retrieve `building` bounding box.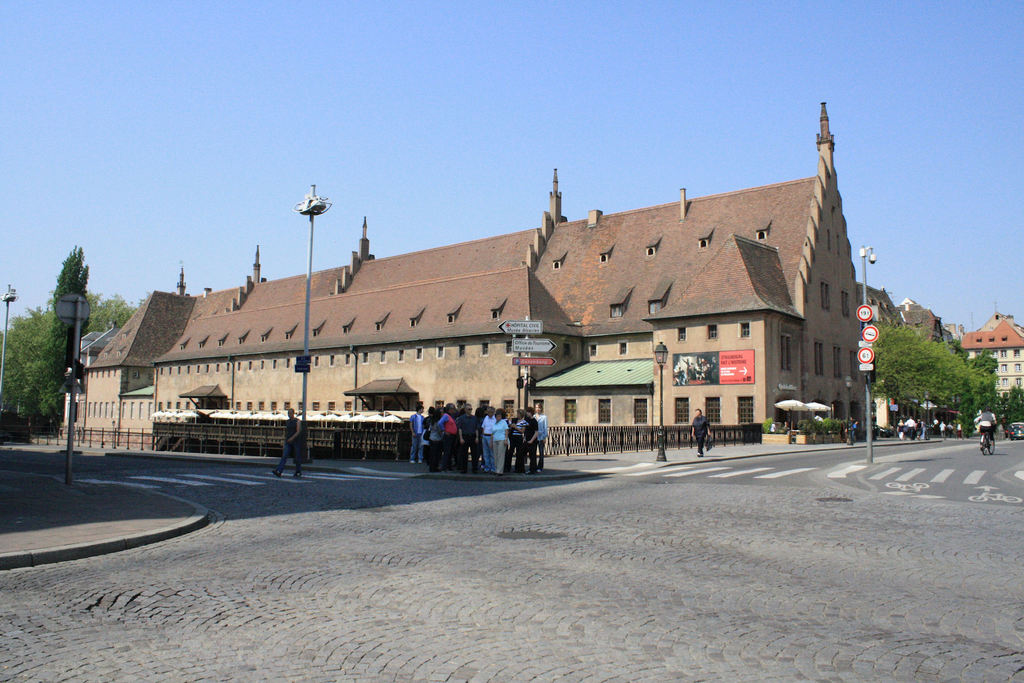
Bounding box: x1=953, y1=313, x2=1023, y2=404.
